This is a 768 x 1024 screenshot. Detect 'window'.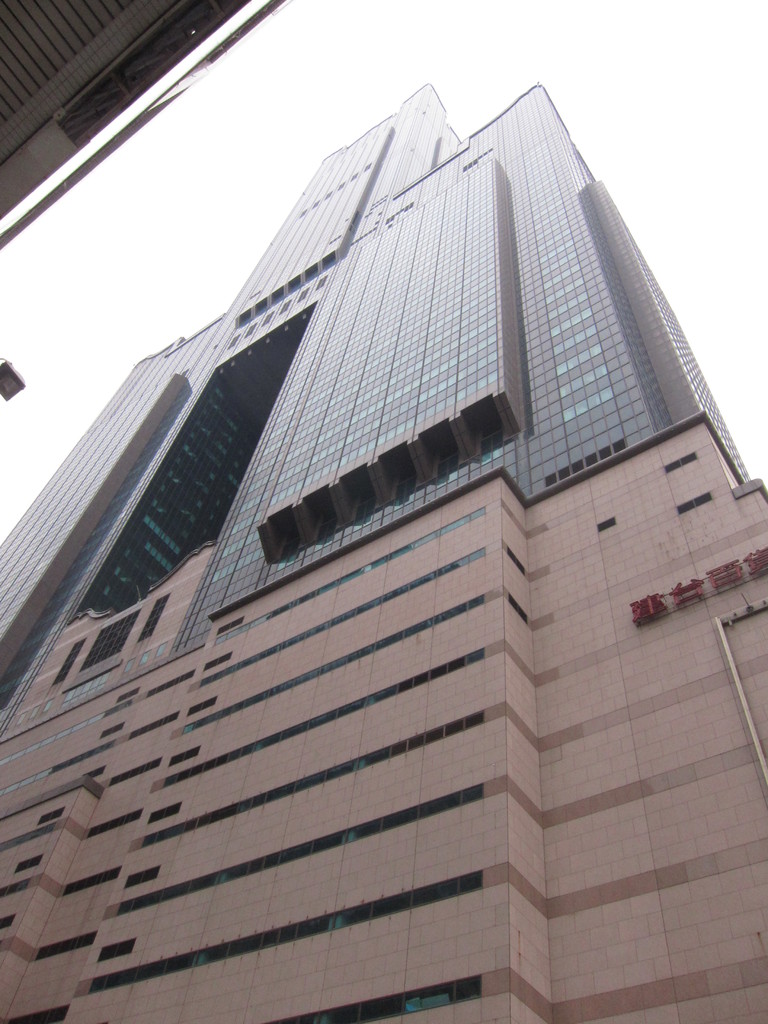
Rect(215, 504, 484, 651).
